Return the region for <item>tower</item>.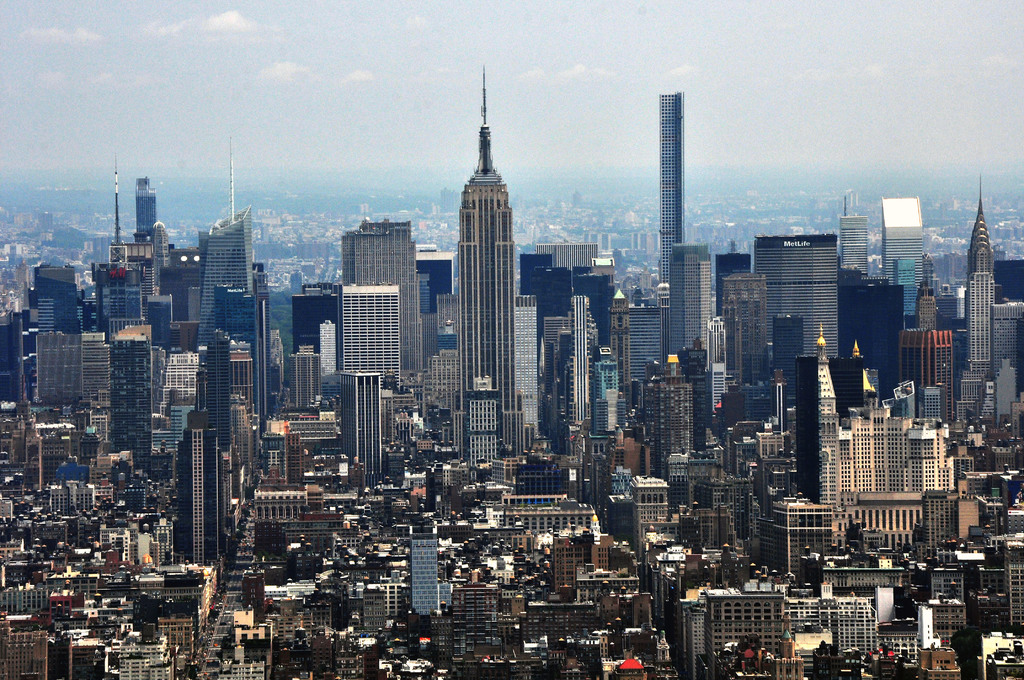
locate(296, 282, 336, 353).
